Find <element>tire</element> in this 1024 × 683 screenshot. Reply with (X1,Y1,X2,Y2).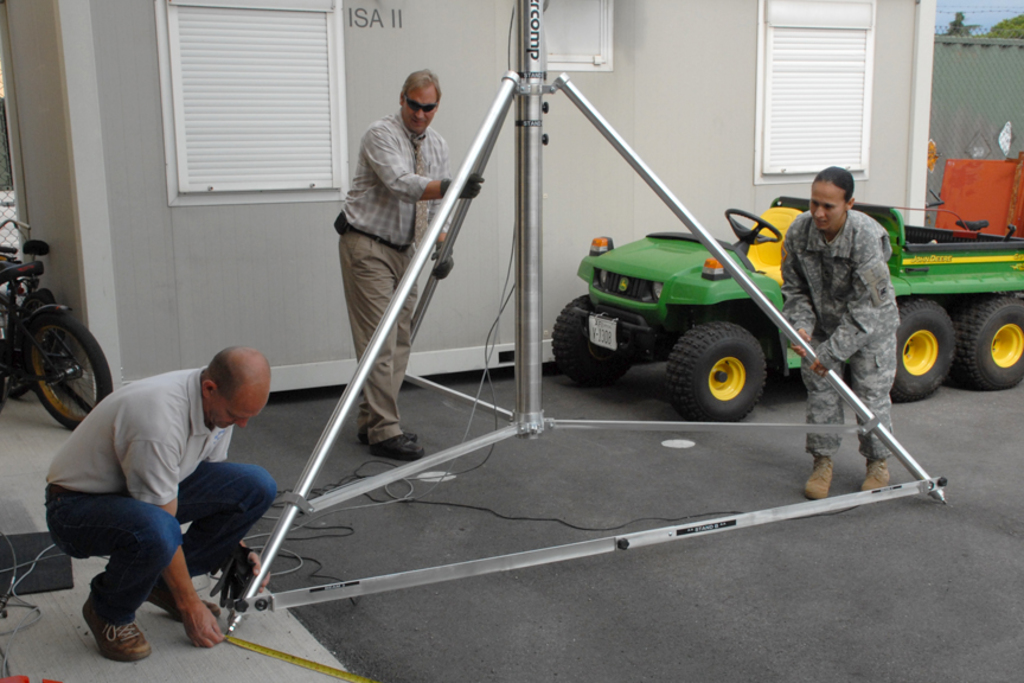
(31,320,110,436).
